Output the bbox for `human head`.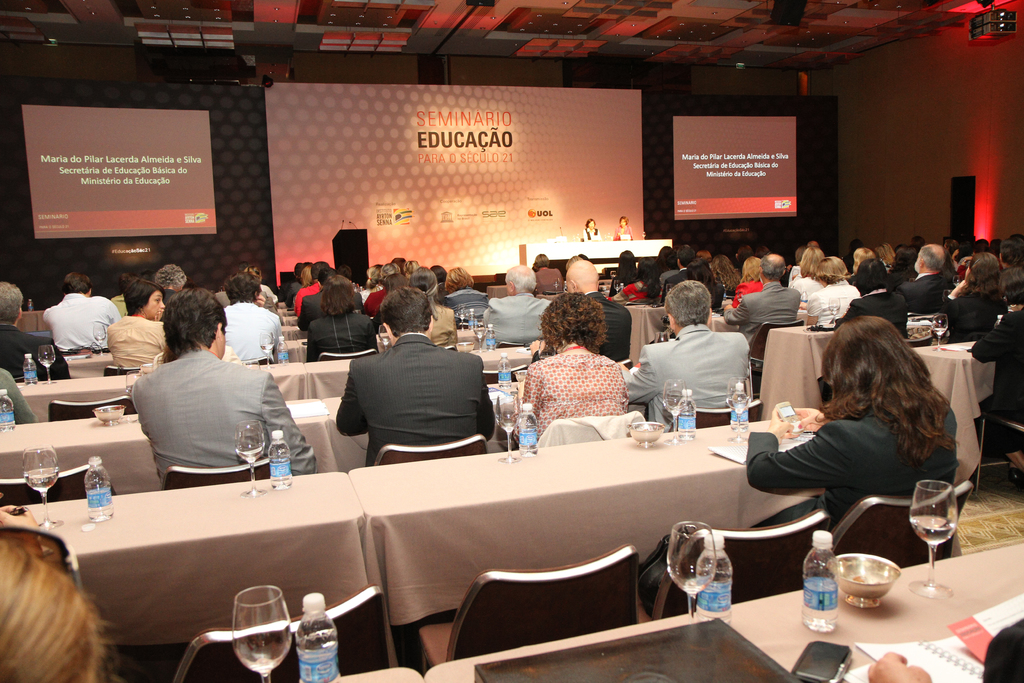
{"x1": 59, "y1": 273, "x2": 93, "y2": 295}.
